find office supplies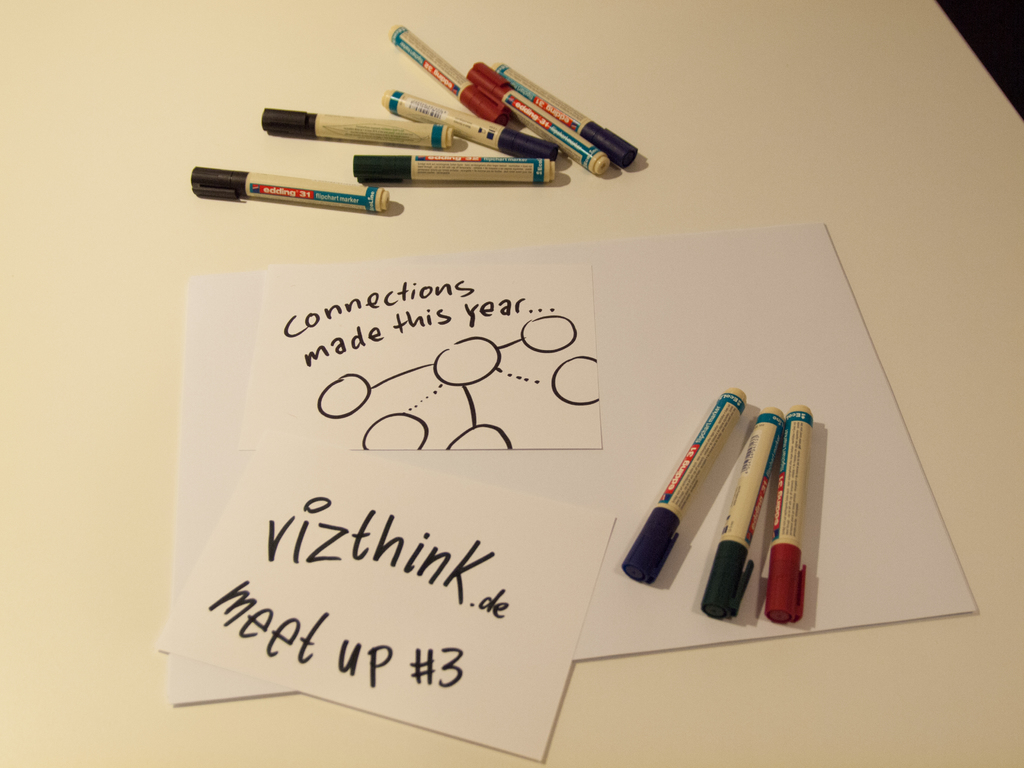
<bbox>194, 164, 388, 210</bbox>
